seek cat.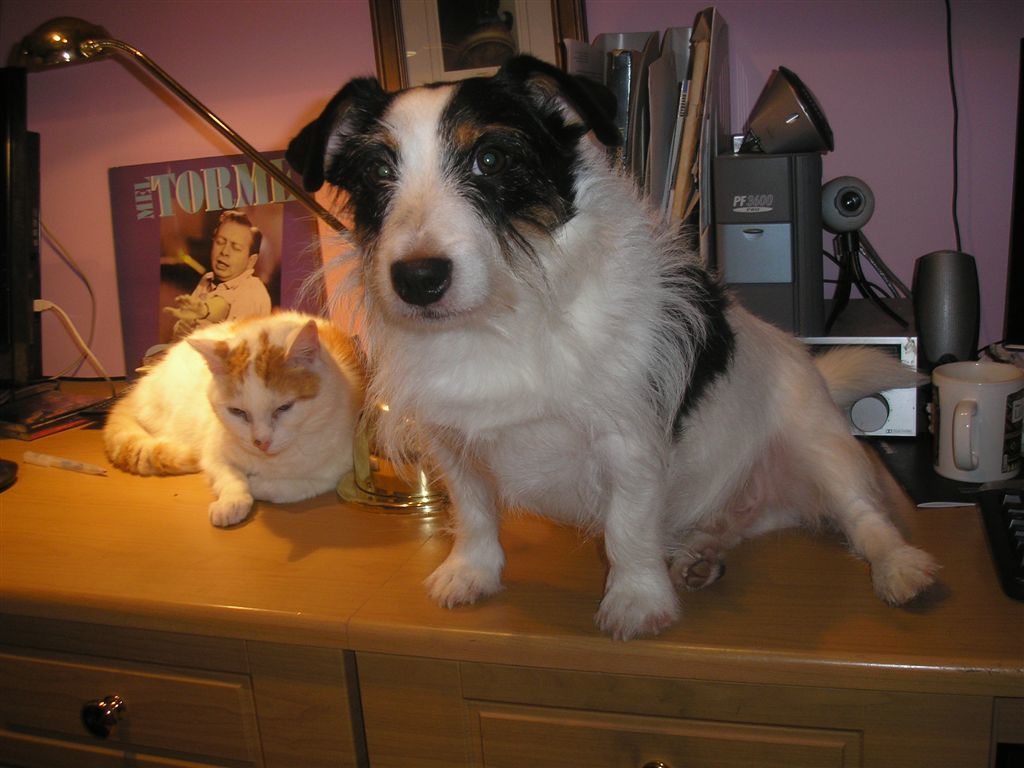
BBox(102, 307, 371, 532).
